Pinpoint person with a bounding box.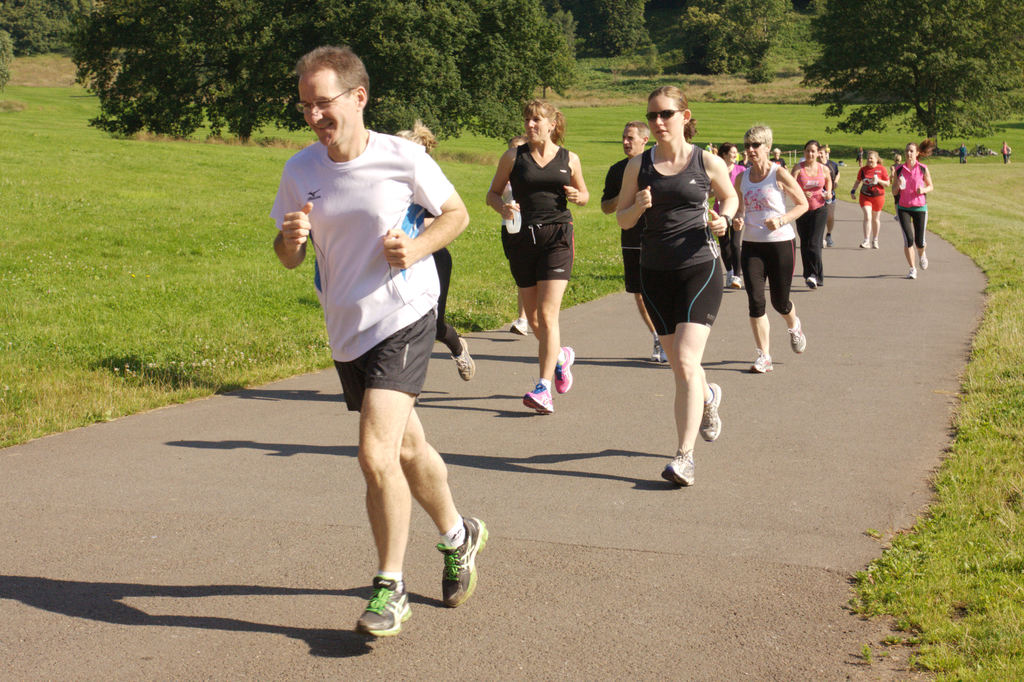
[left=262, top=41, right=473, bottom=638].
